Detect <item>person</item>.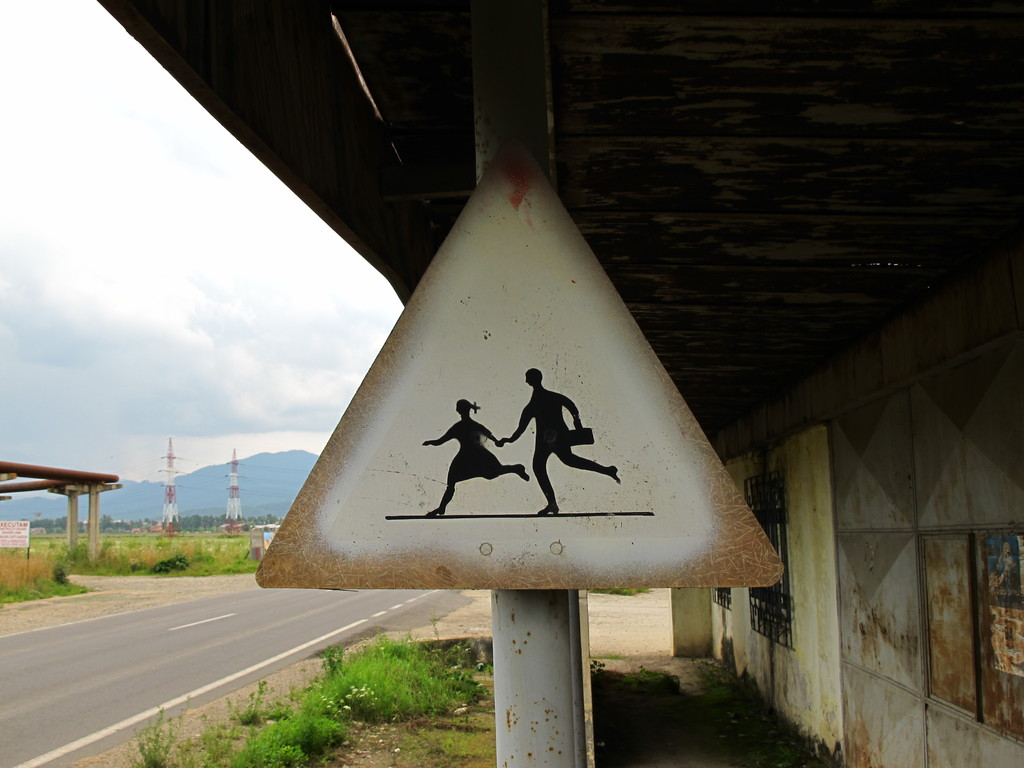
Detected at [497,367,618,513].
